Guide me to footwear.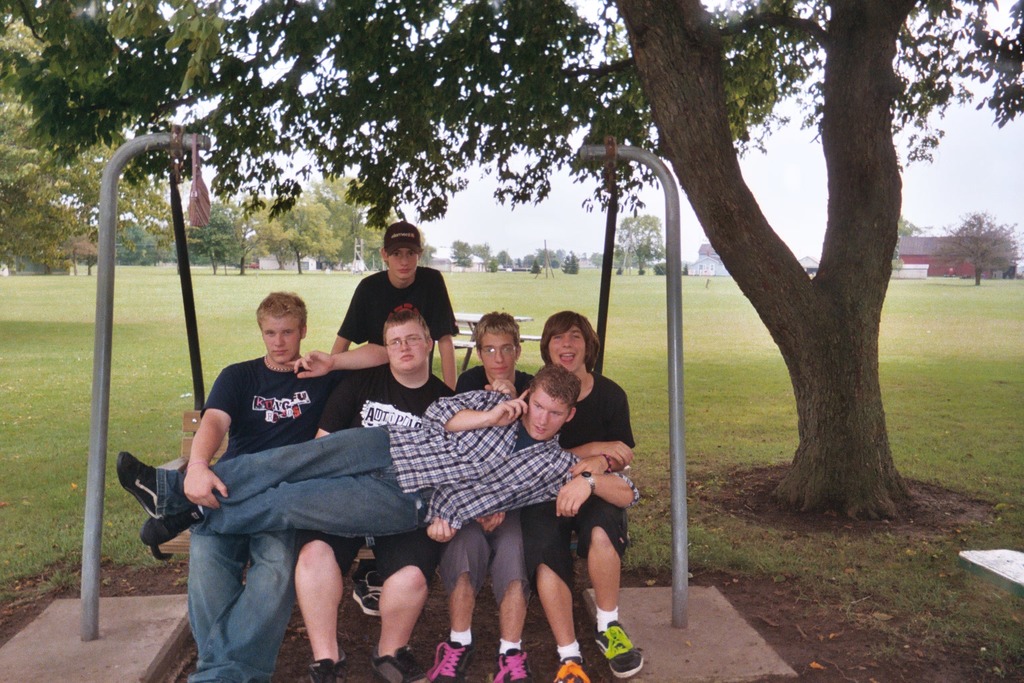
Guidance: <region>143, 513, 186, 546</region>.
